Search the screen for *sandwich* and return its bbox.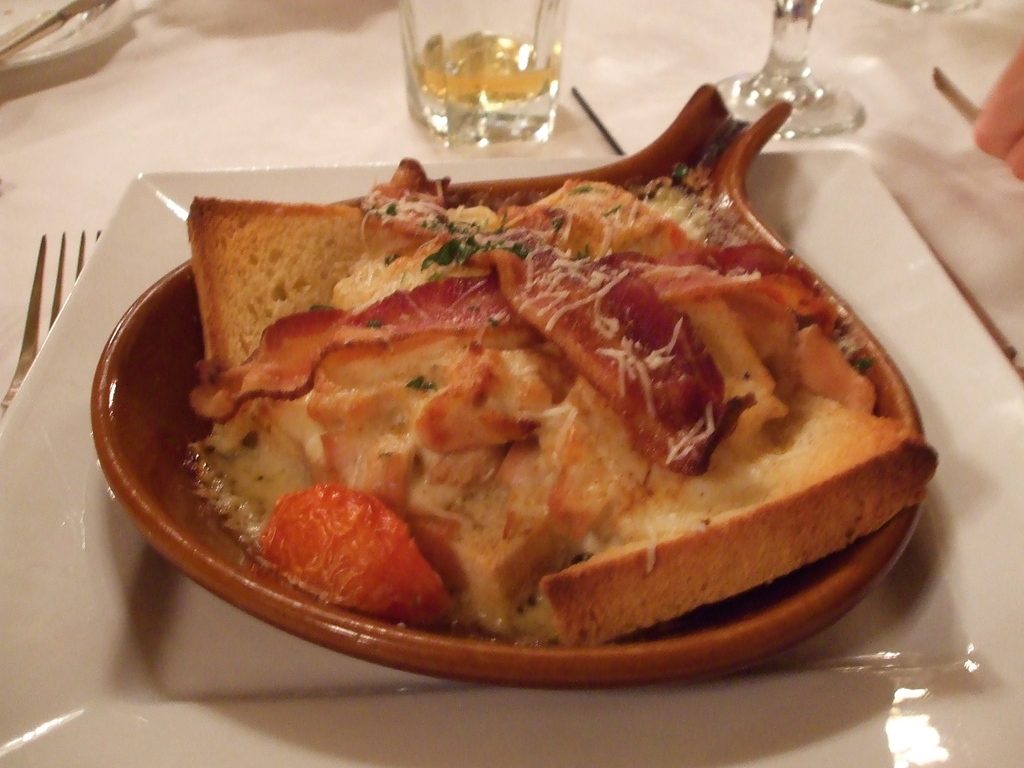
Found: x1=184, y1=157, x2=945, y2=644.
